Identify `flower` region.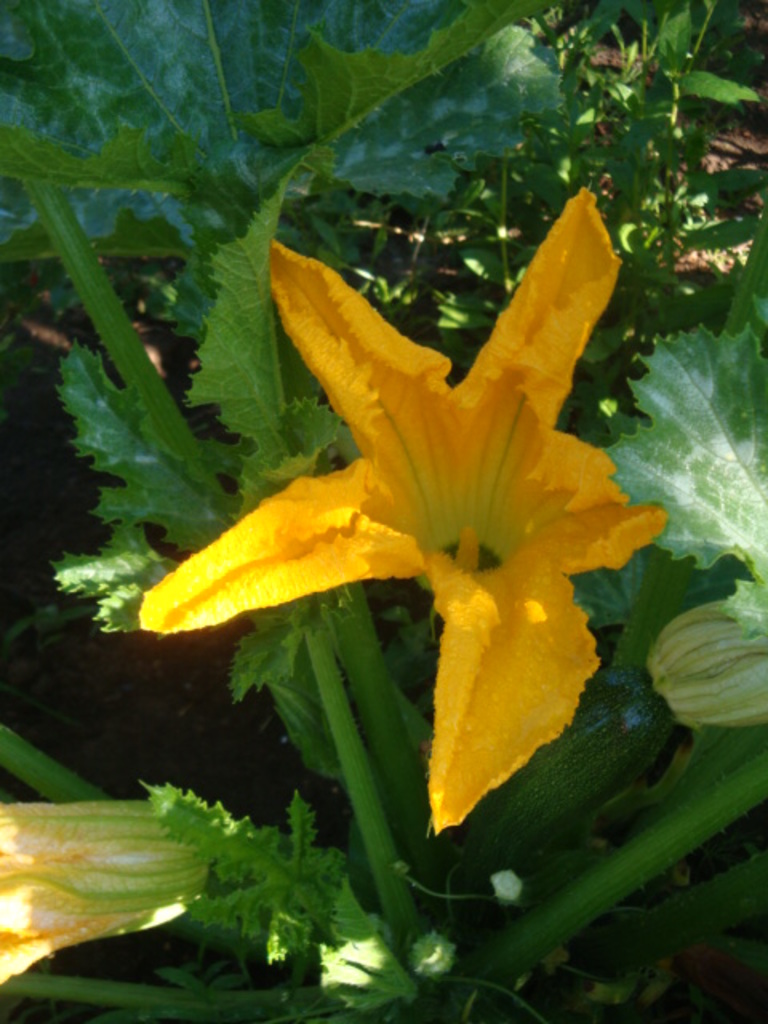
Region: l=0, t=776, r=216, b=987.
